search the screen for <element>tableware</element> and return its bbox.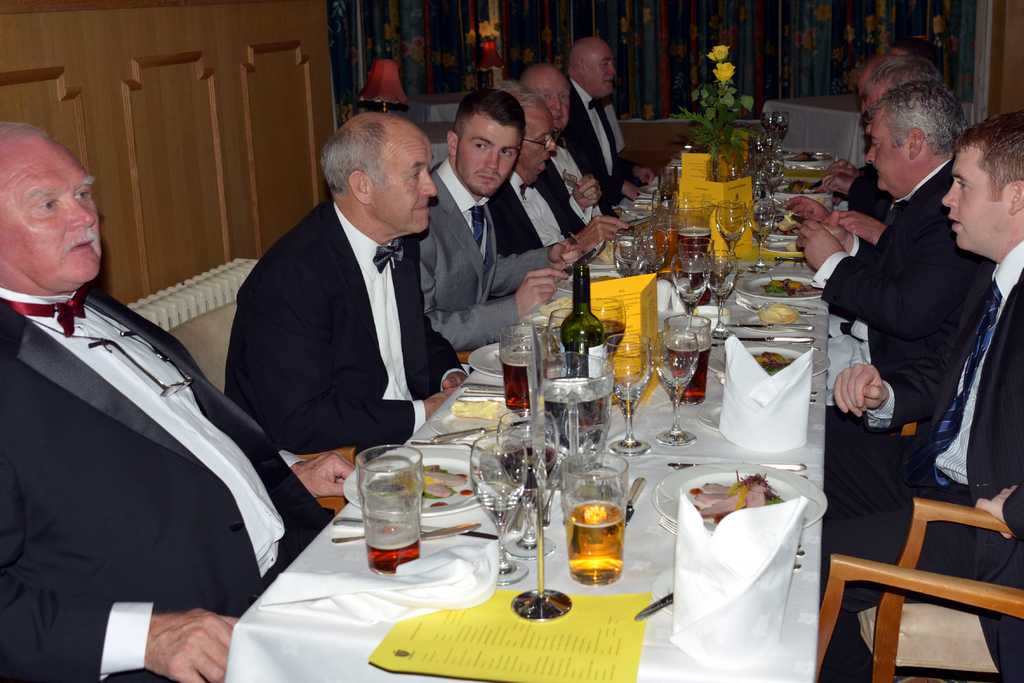
Found: 519, 310, 554, 327.
